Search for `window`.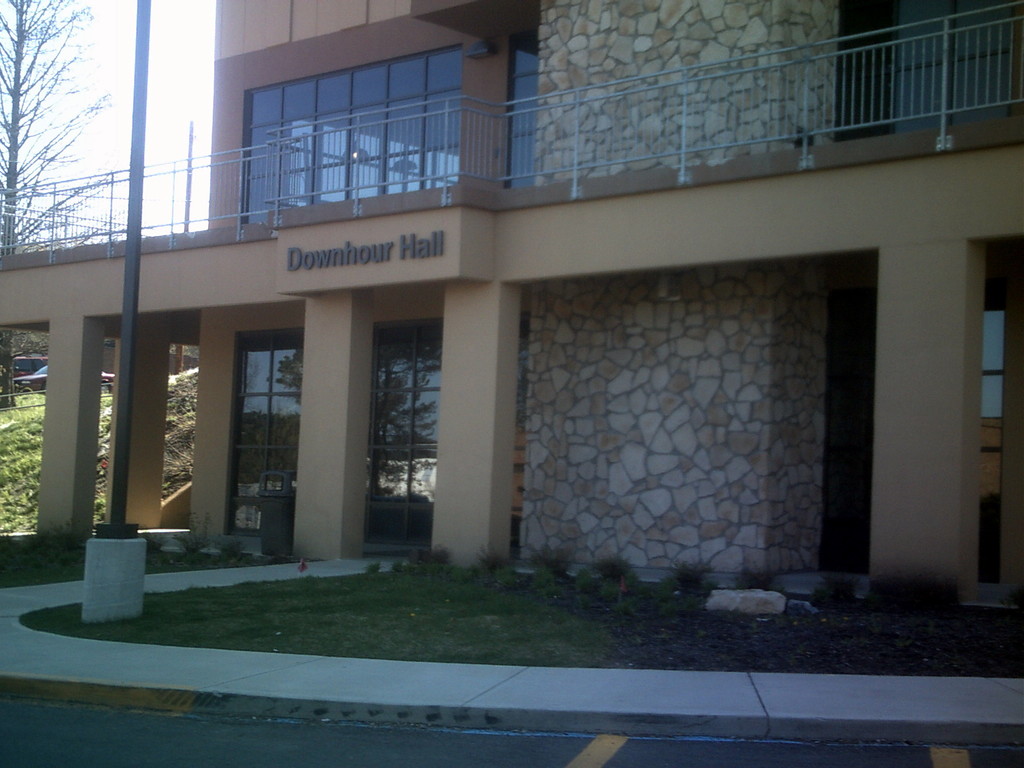
Found at region(241, 47, 465, 227).
